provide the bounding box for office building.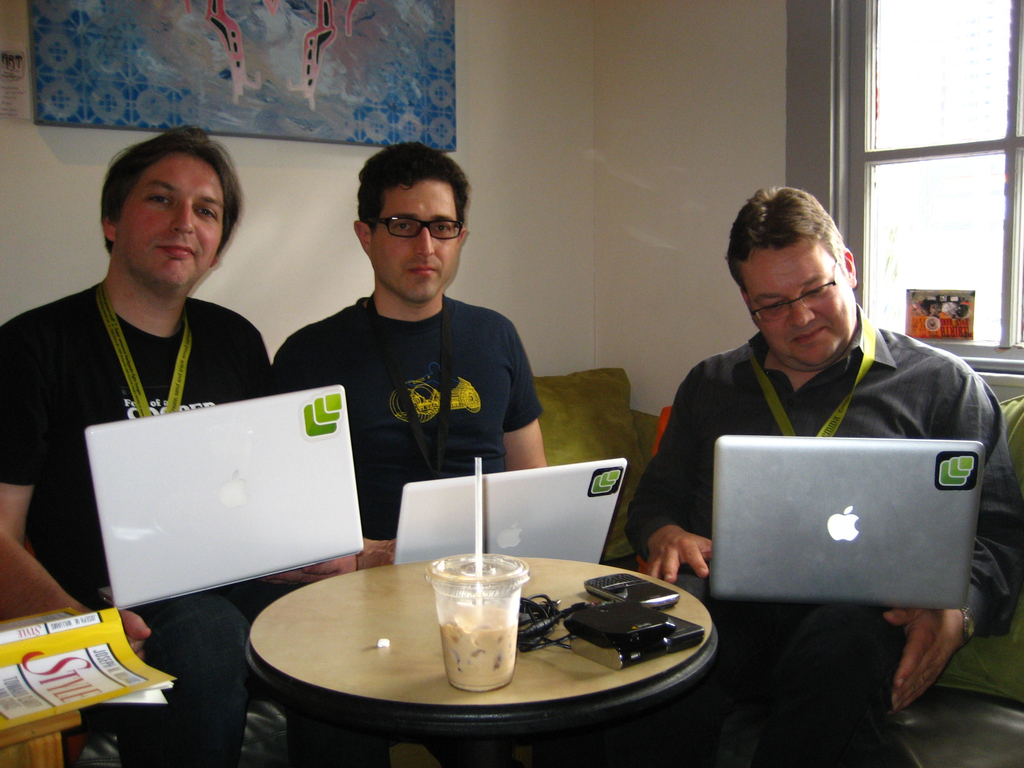
select_region(0, 0, 1023, 767).
